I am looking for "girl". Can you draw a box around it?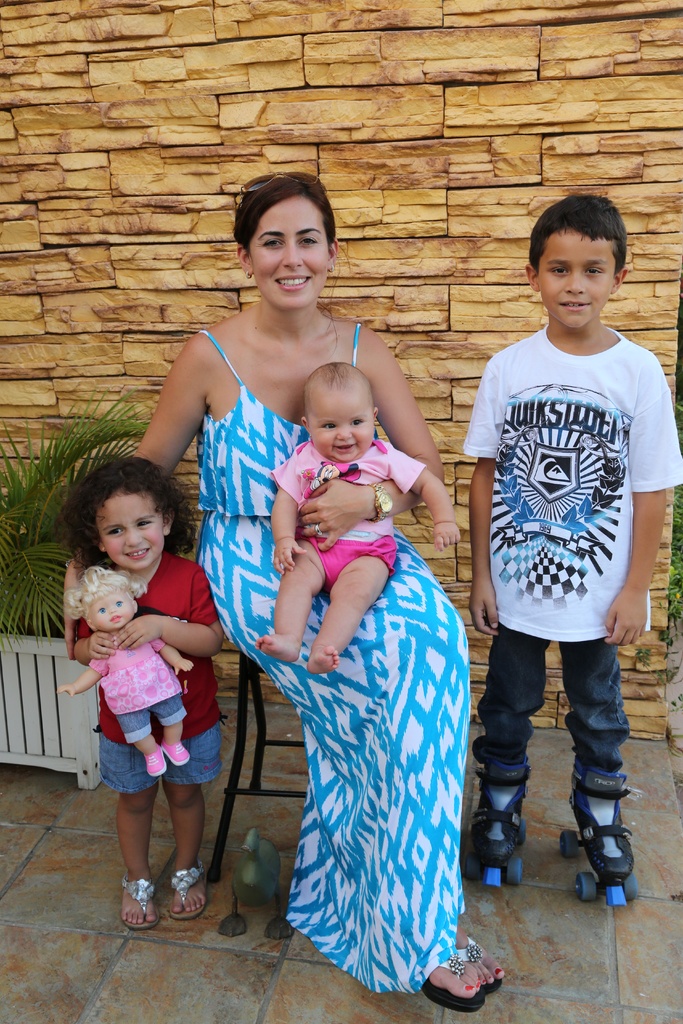
Sure, the bounding box is l=60, t=566, r=191, b=772.
